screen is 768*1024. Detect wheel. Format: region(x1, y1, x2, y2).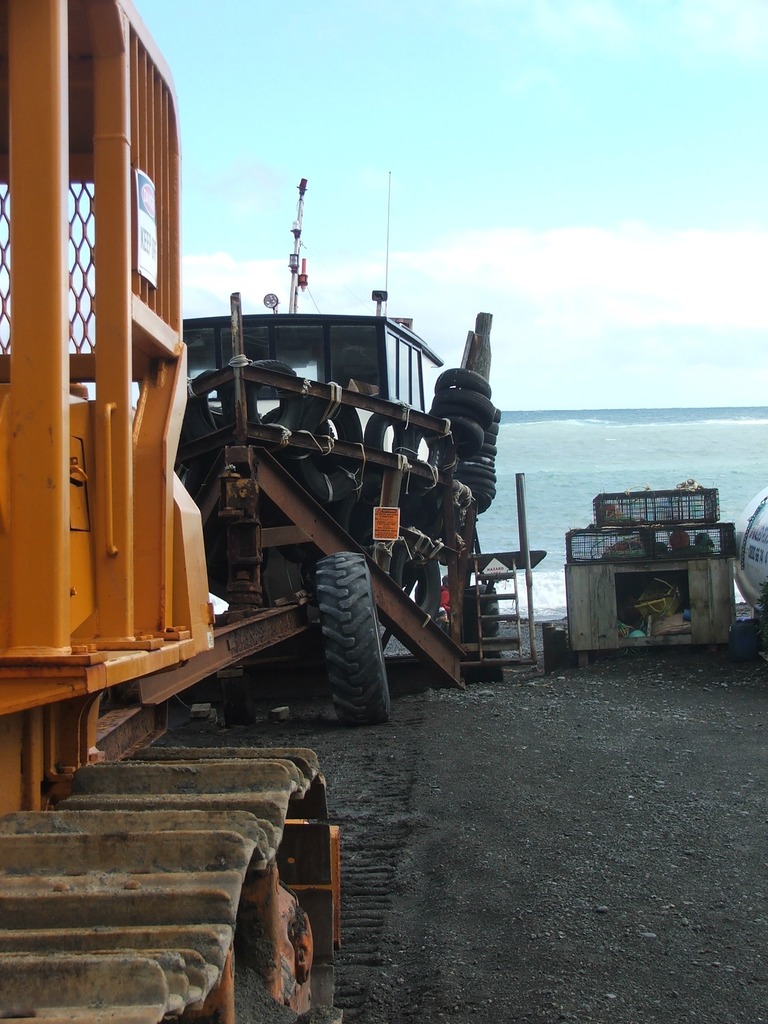
region(307, 550, 424, 729).
